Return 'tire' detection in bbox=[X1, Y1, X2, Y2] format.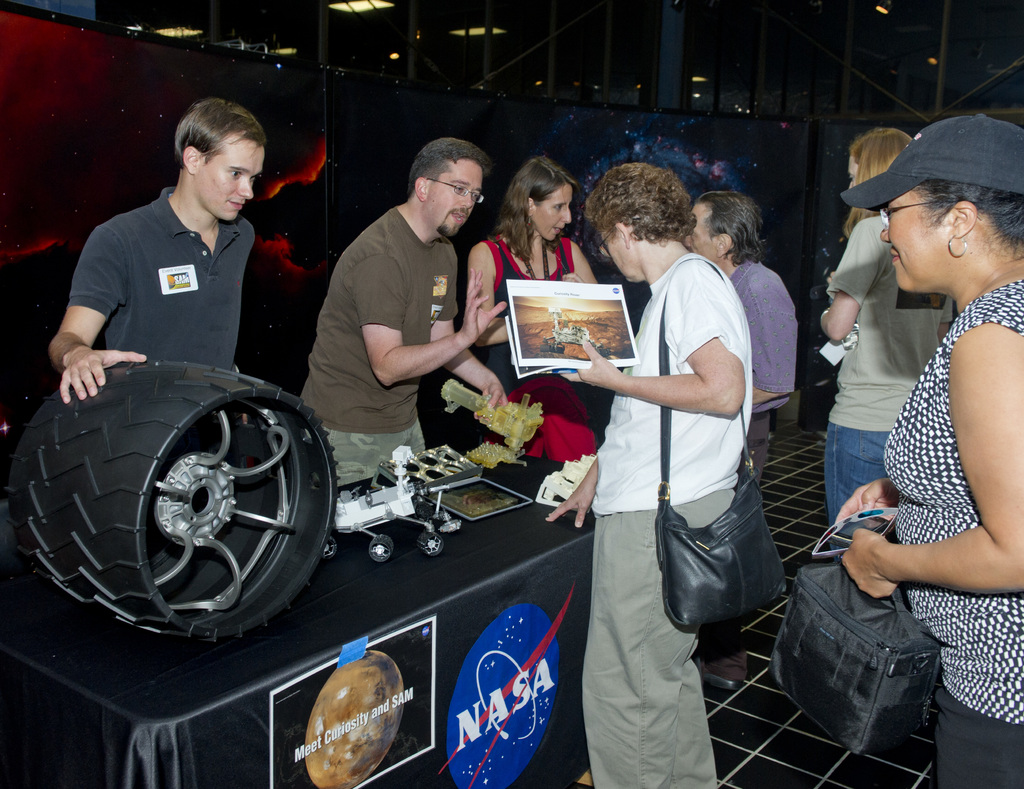
bbox=[4, 360, 340, 644].
